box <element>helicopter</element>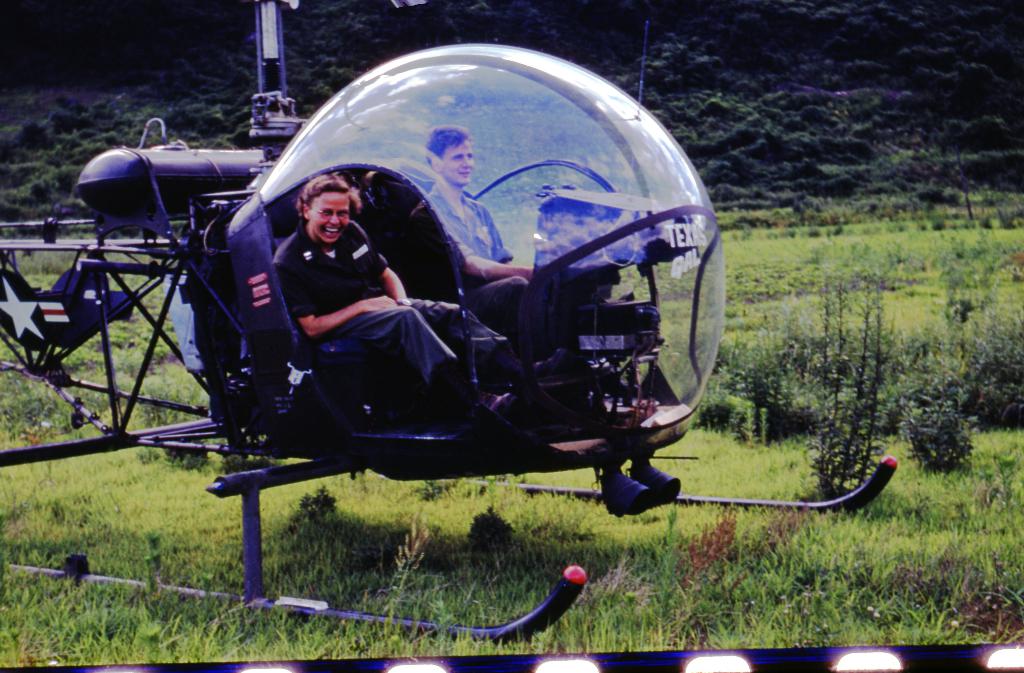
x1=0 y1=0 x2=897 y2=645
